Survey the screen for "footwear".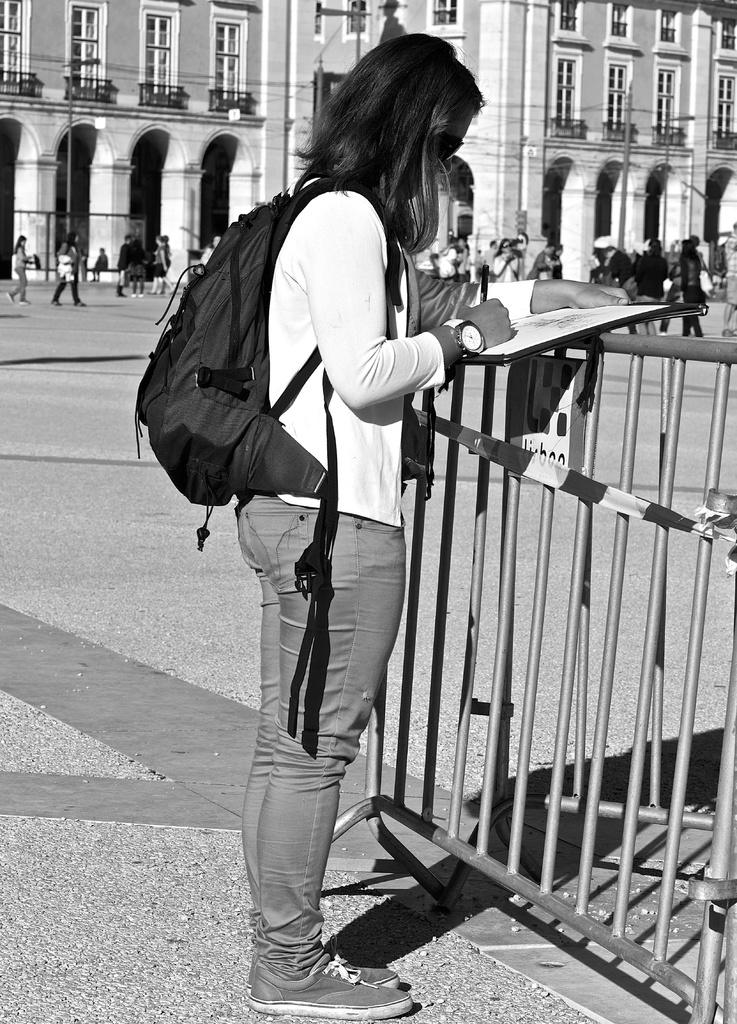
Survey found: pyautogui.locateOnScreen(49, 300, 62, 307).
